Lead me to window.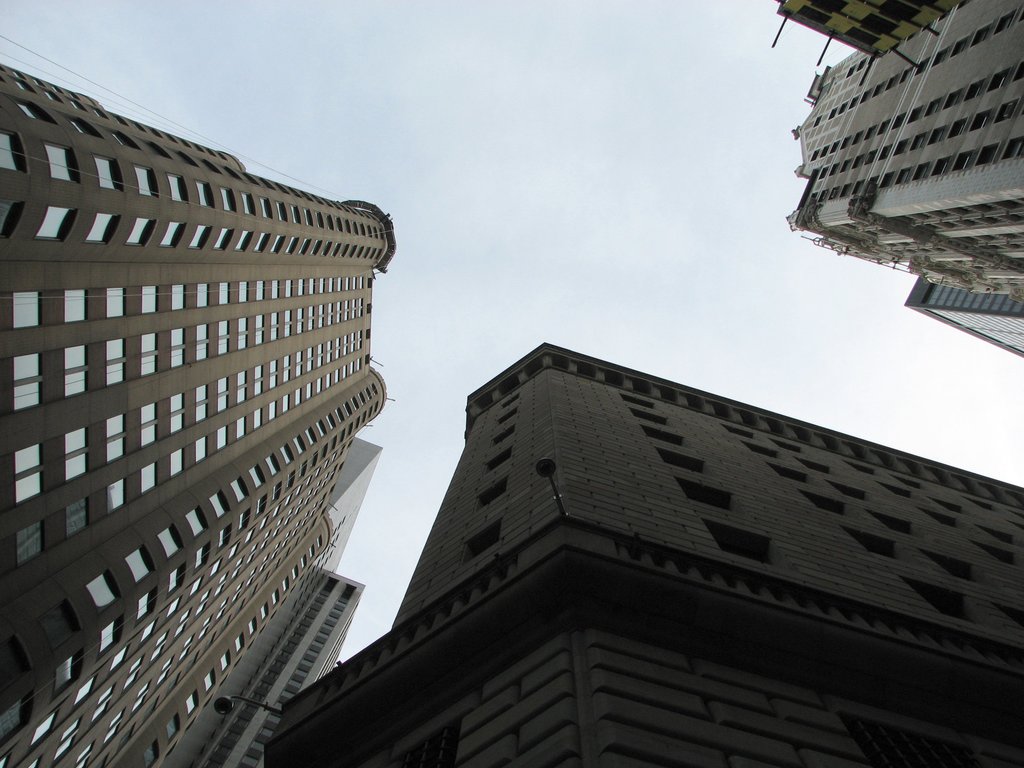
Lead to crop(620, 392, 655, 409).
